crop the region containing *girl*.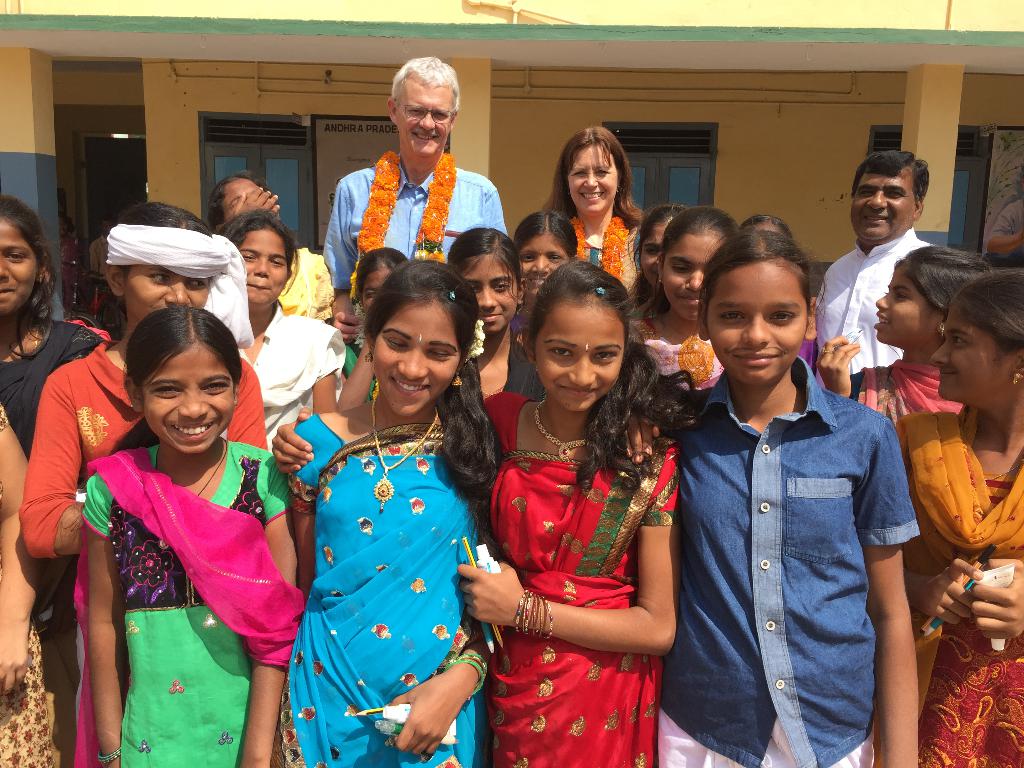
Crop region: bbox=(270, 264, 708, 767).
